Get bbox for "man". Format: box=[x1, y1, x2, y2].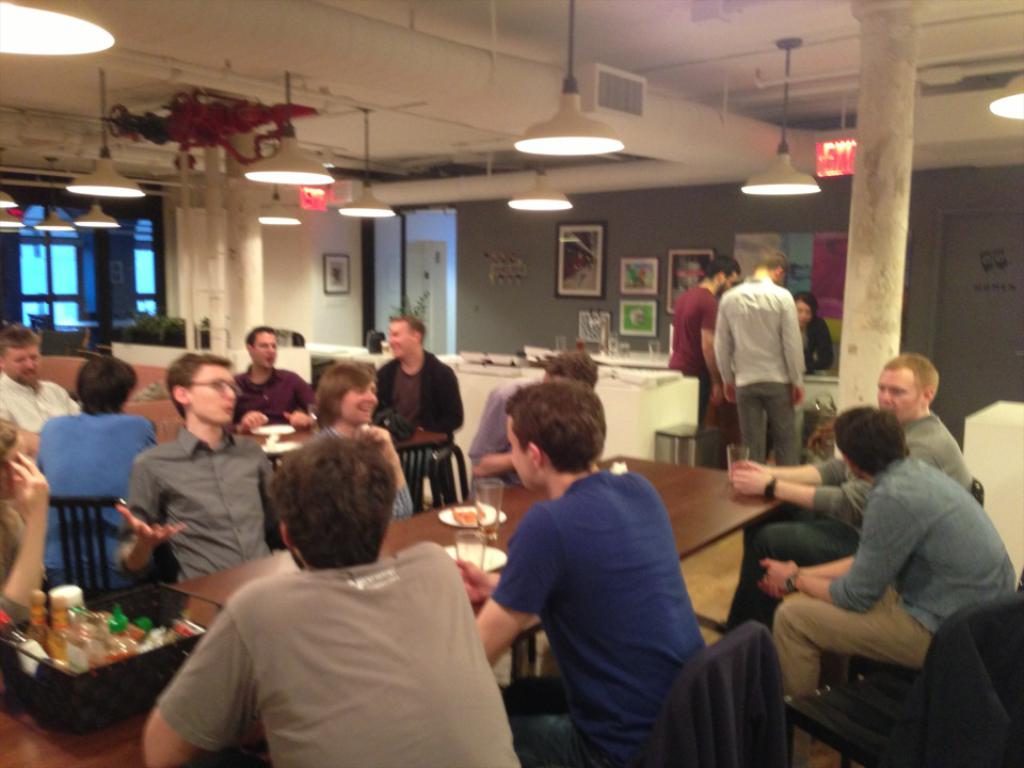
box=[752, 398, 1017, 707].
